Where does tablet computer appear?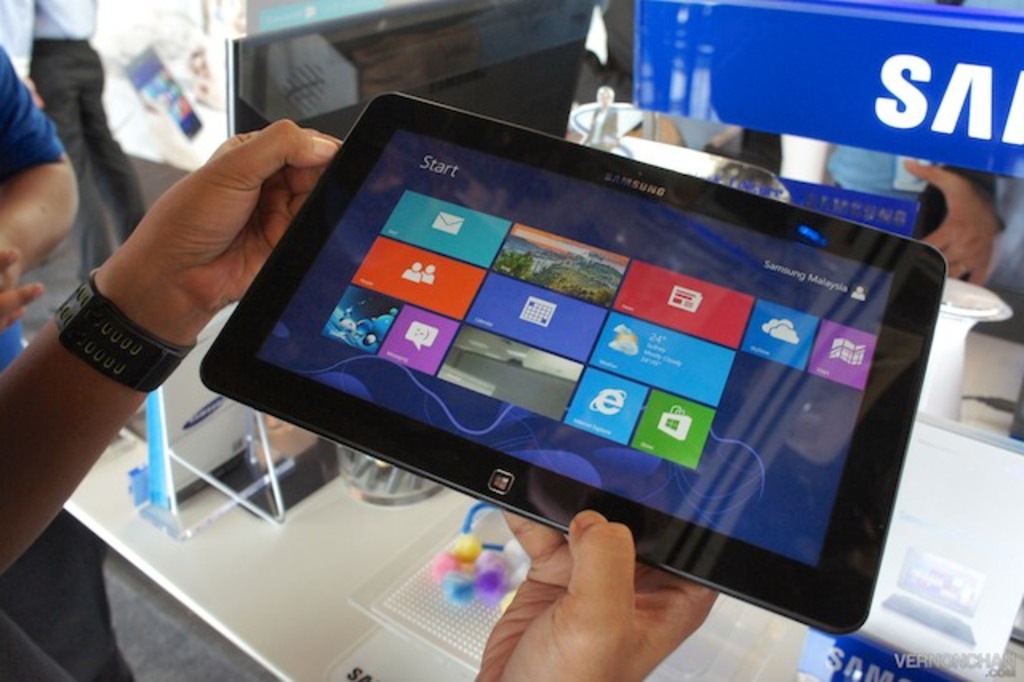
Appears at <bbox>198, 91, 949, 632</bbox>.
